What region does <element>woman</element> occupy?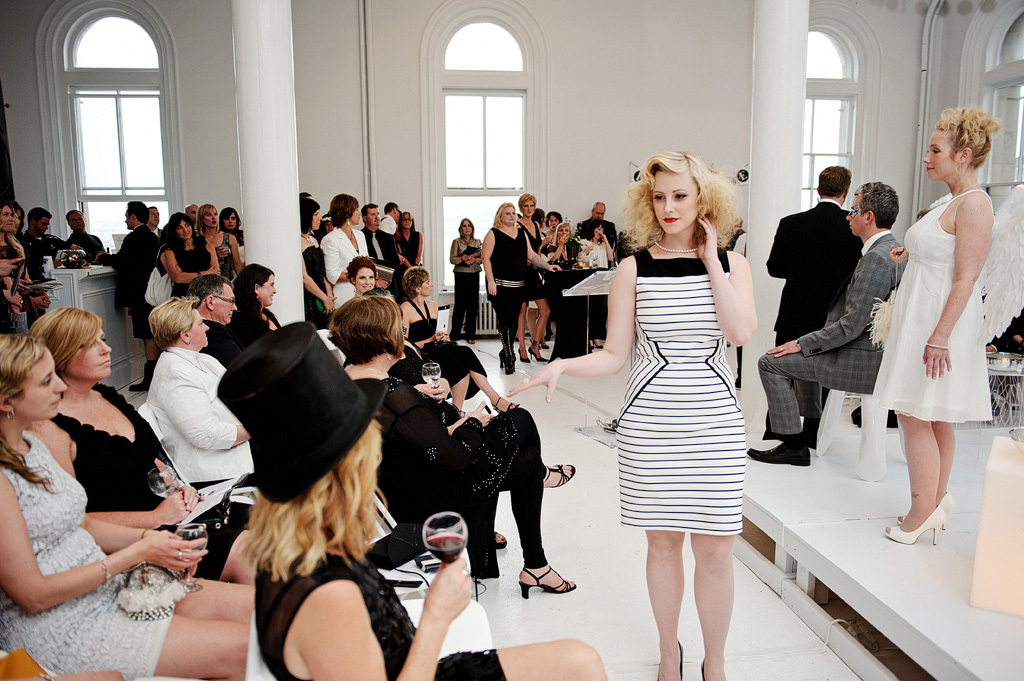
507,146,758,680.
